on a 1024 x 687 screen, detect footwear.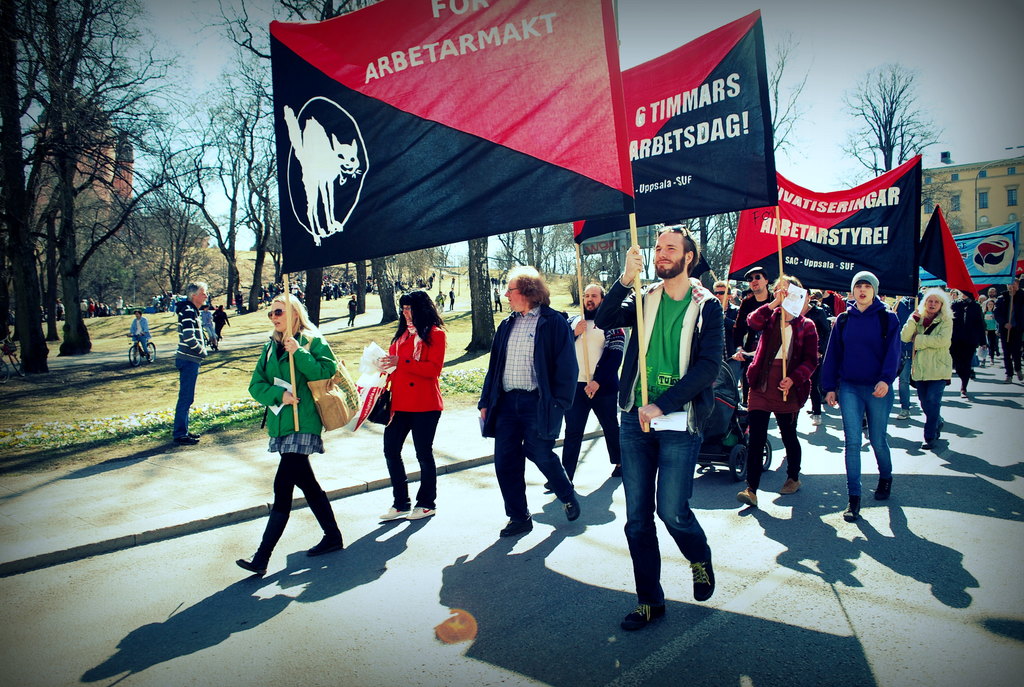
box=[570, 497, 584, 521].
